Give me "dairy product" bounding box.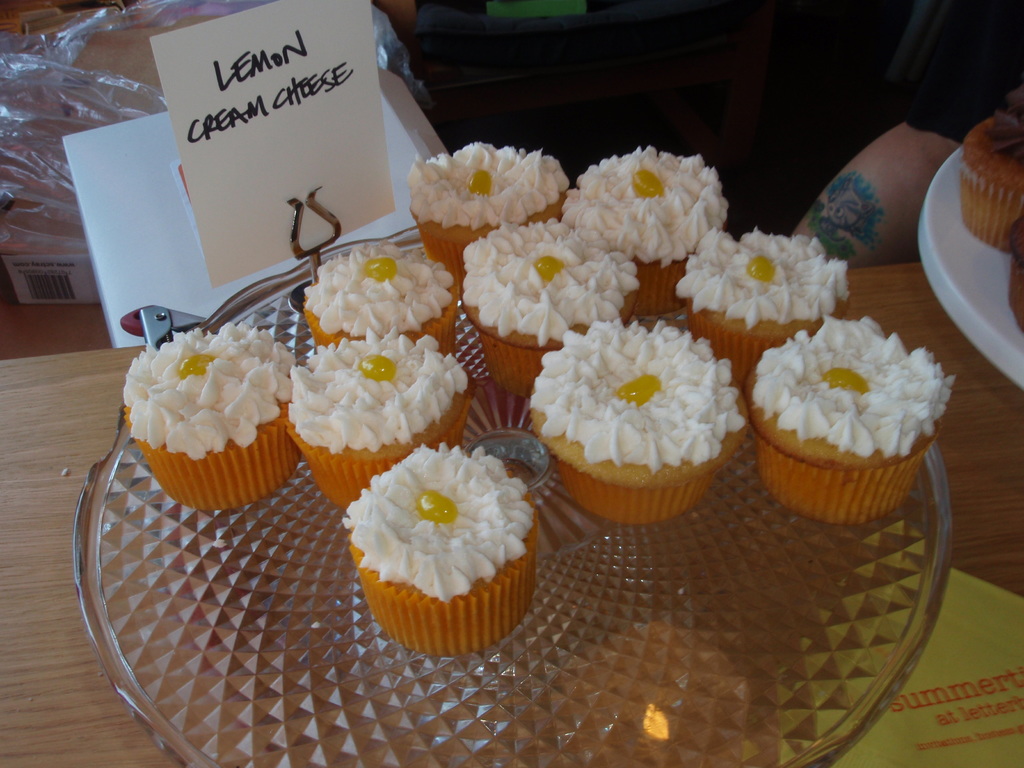
(411,137,568,290).
